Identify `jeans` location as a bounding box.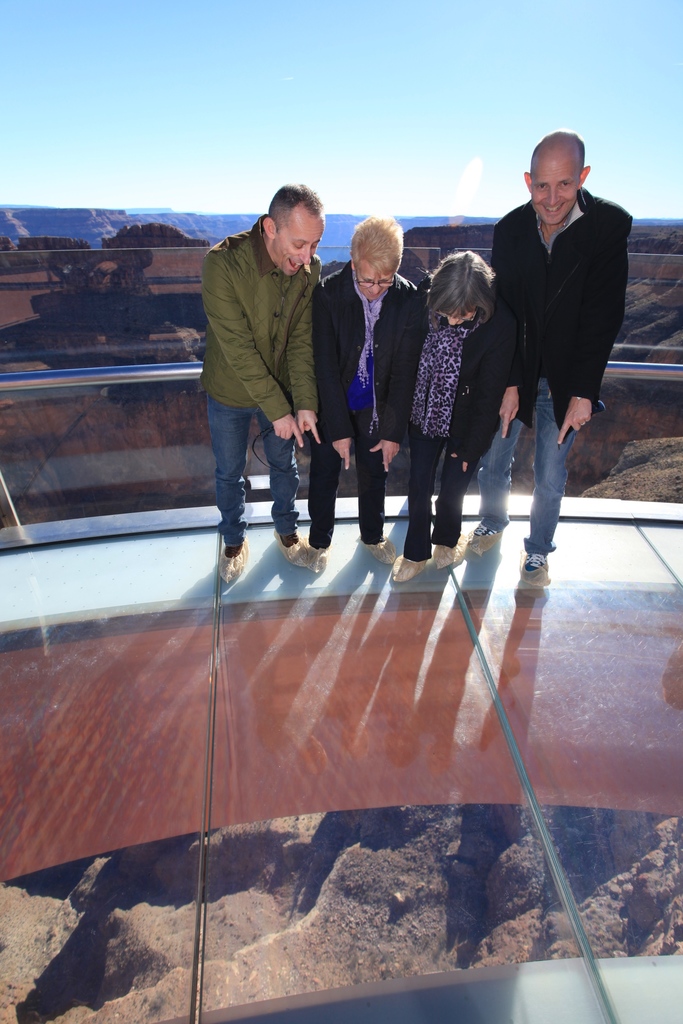
region(477, 383, 573, 552).
